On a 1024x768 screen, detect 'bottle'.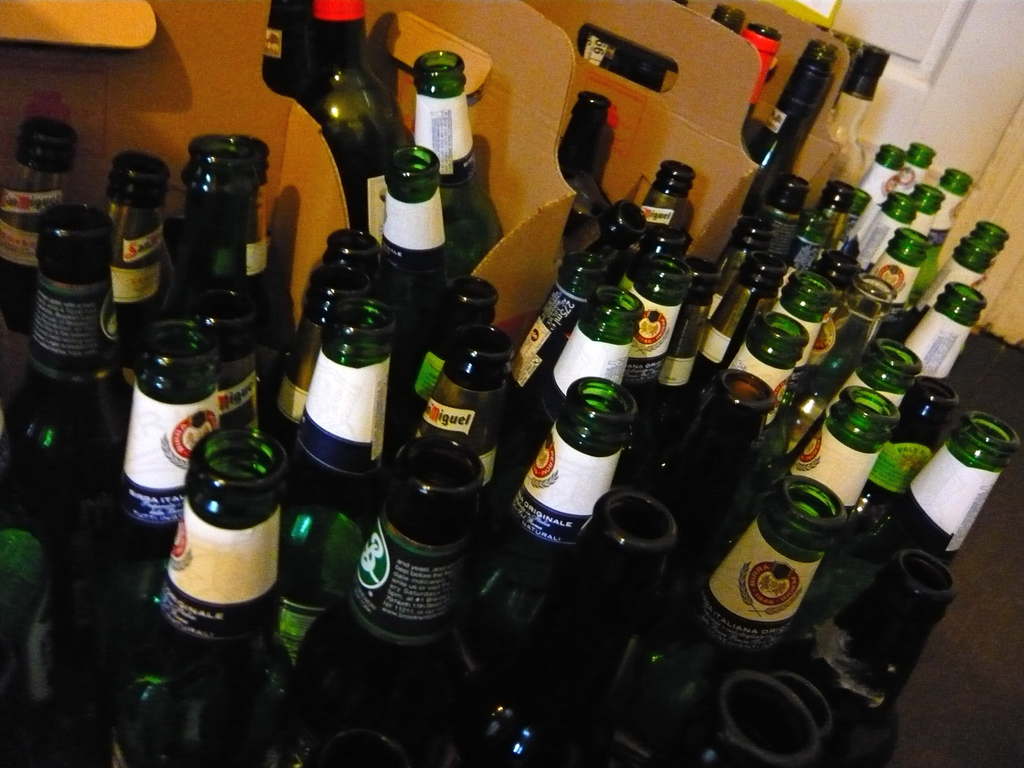
{"left": 845, "top": 372, "right": 962, "bottom": 534}.
